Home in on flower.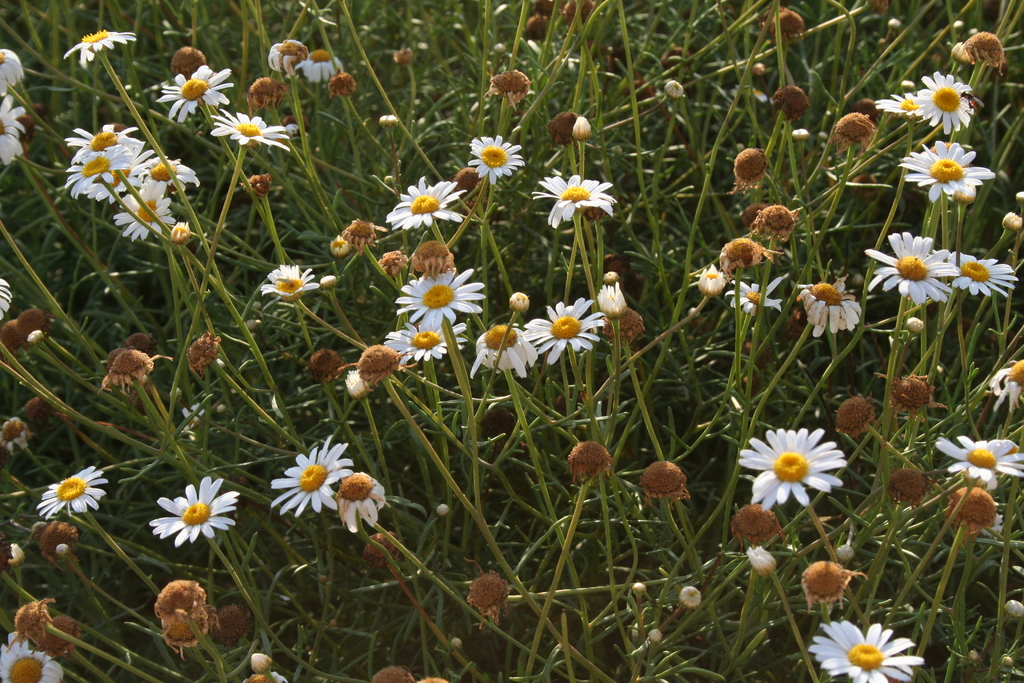
Homed in at (507, 290, 532, 311).
